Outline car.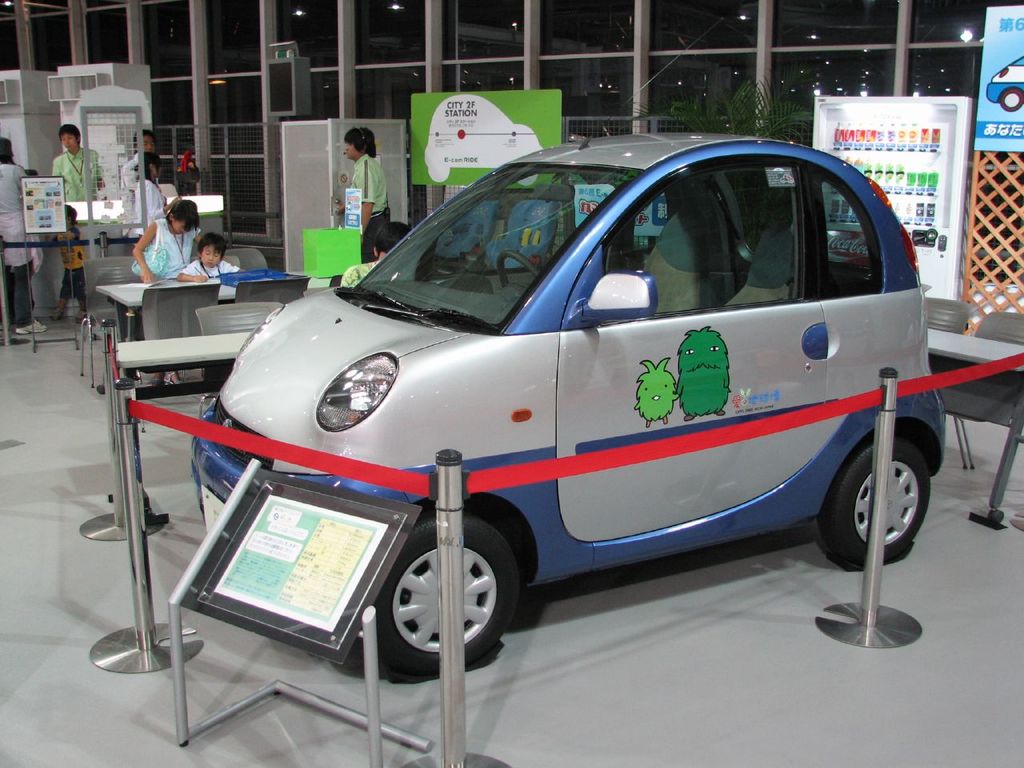
Outline: pyautogui.locateOnScreen(988, 50, 1023, 108).
